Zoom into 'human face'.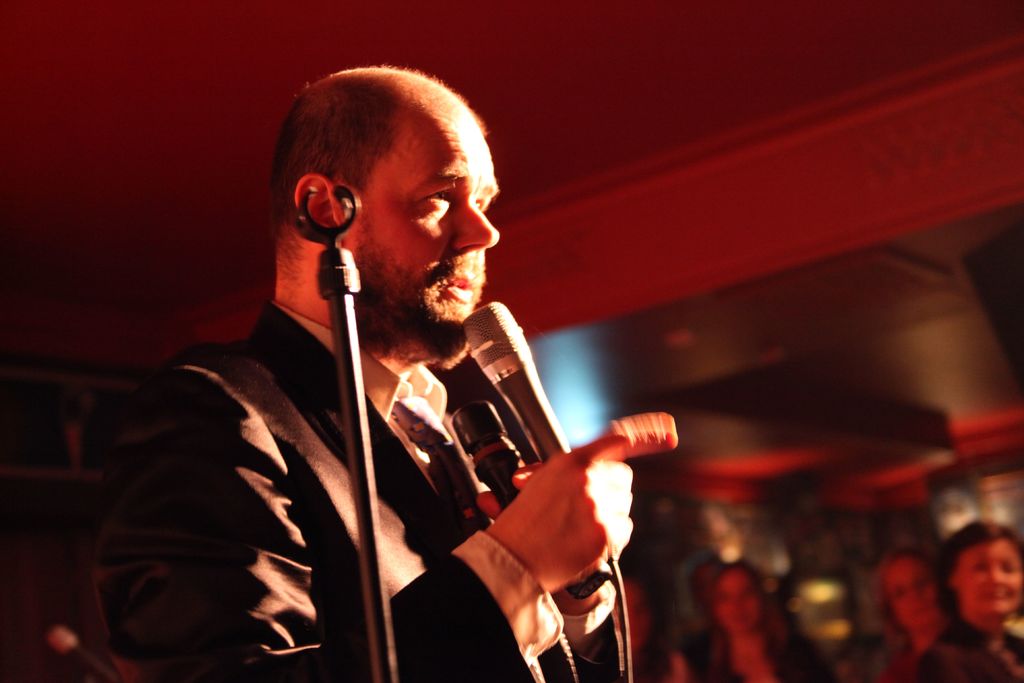
Zoom target: bbox(351, 93, 502, 363).
